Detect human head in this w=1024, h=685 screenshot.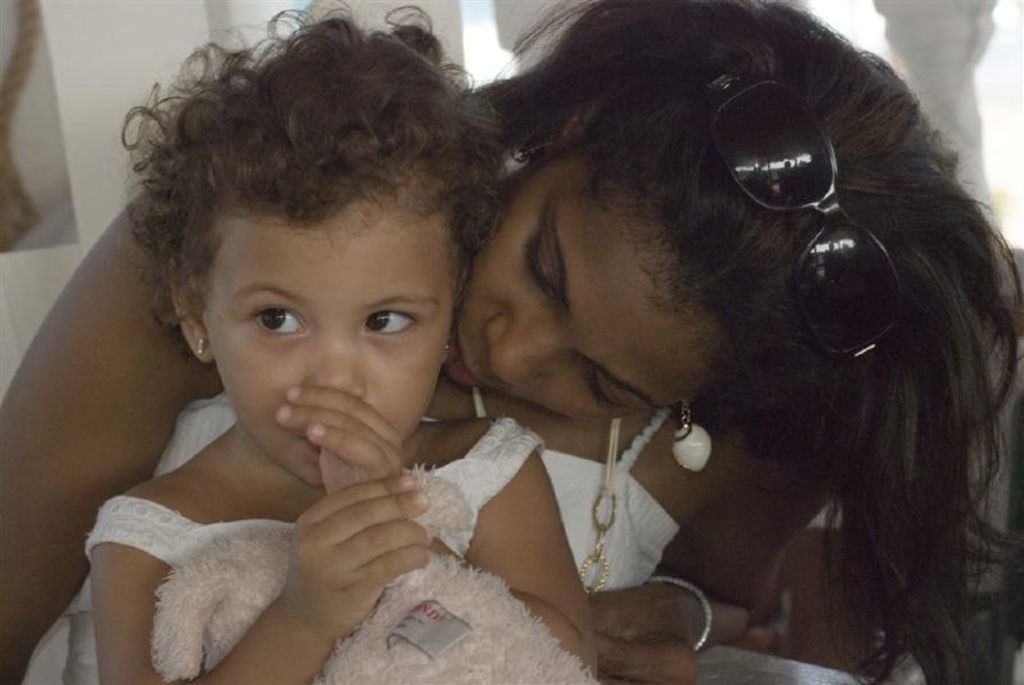
Detection: (x1=442, y1=0, x2=972, y2=423).
